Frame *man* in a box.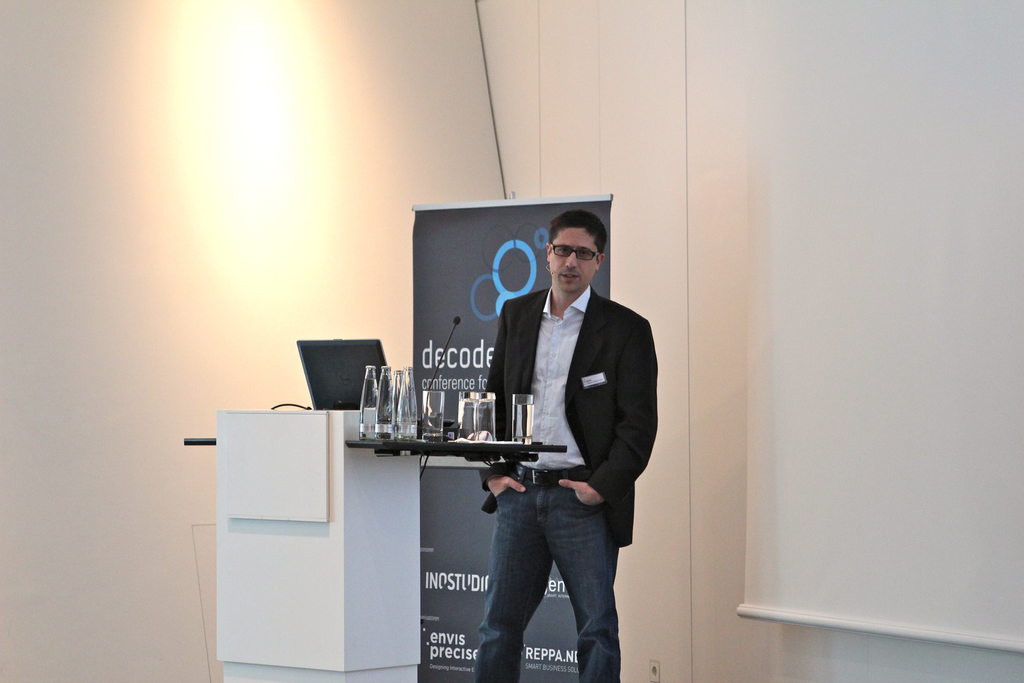
<bbox>474, 206, 664, 682</bbox>.
